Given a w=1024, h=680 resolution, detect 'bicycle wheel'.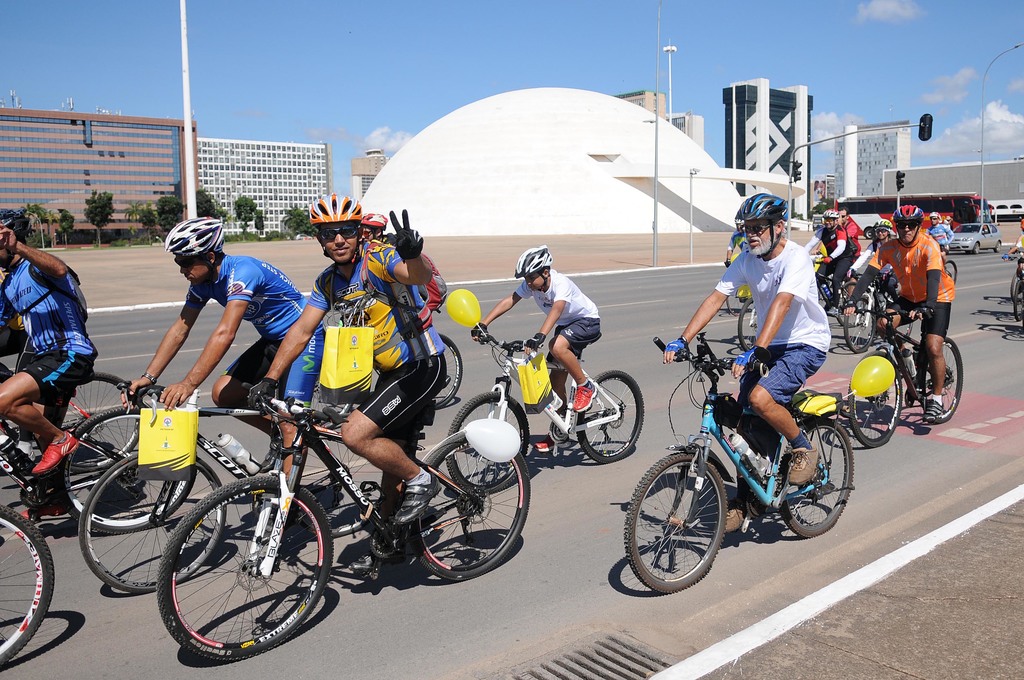
422, 428, 534, 581.
